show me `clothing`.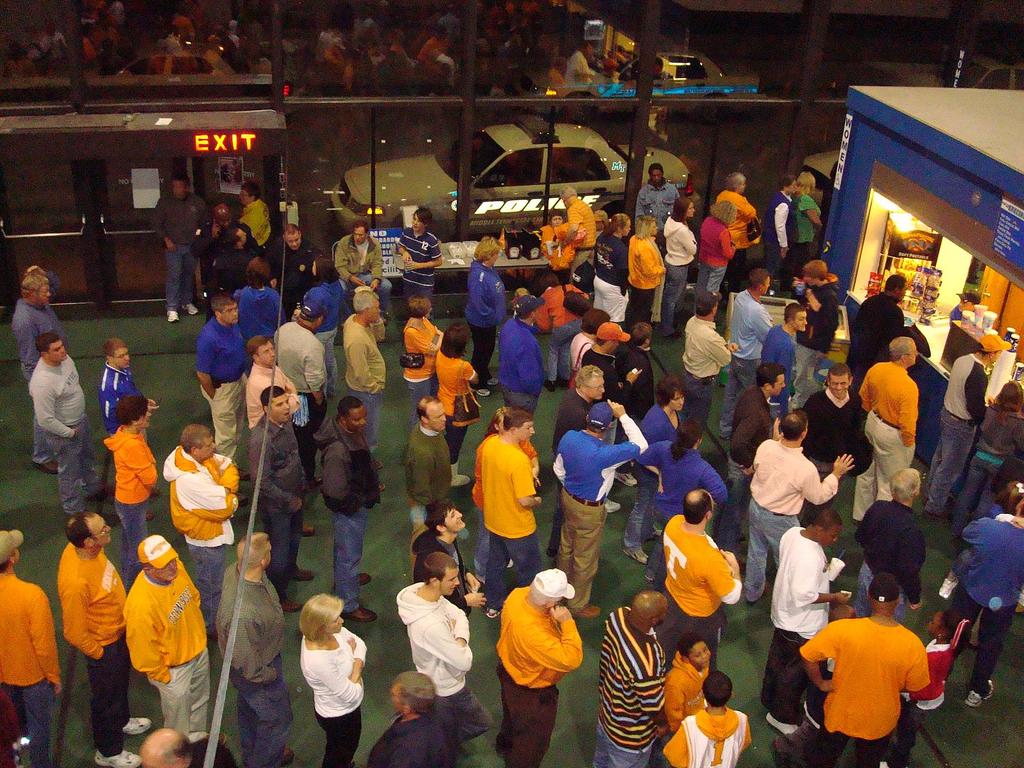
`clothing` is here: 269,317,324,416.
